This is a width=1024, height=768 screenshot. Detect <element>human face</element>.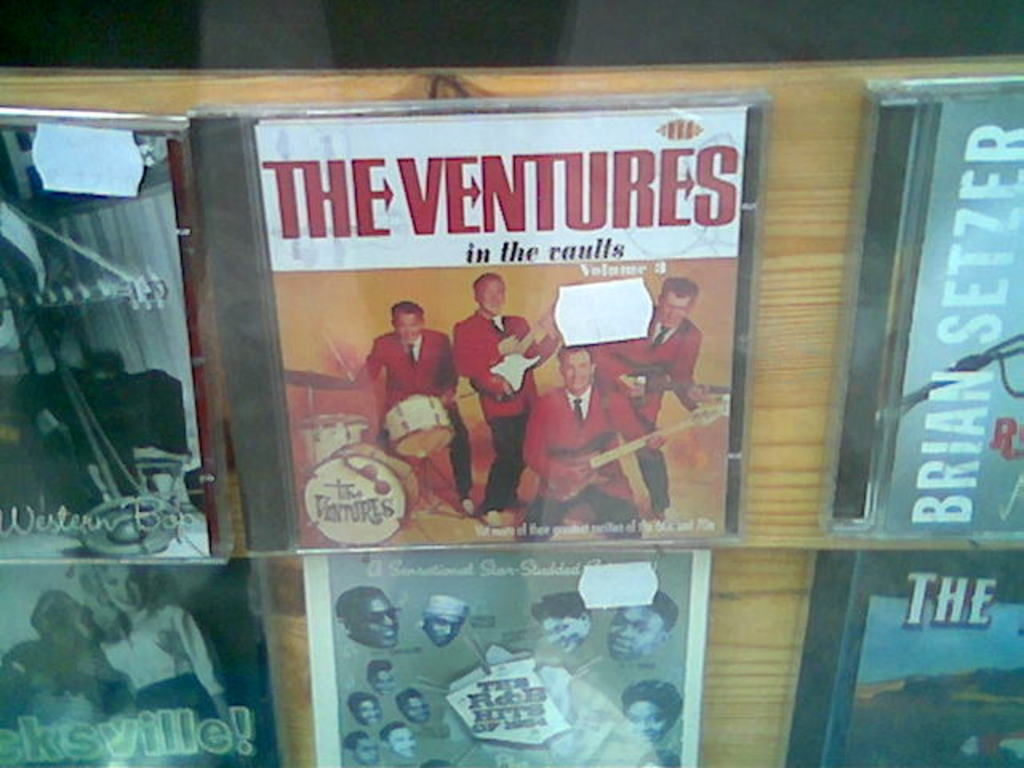
(395, 314, 421, 339).
